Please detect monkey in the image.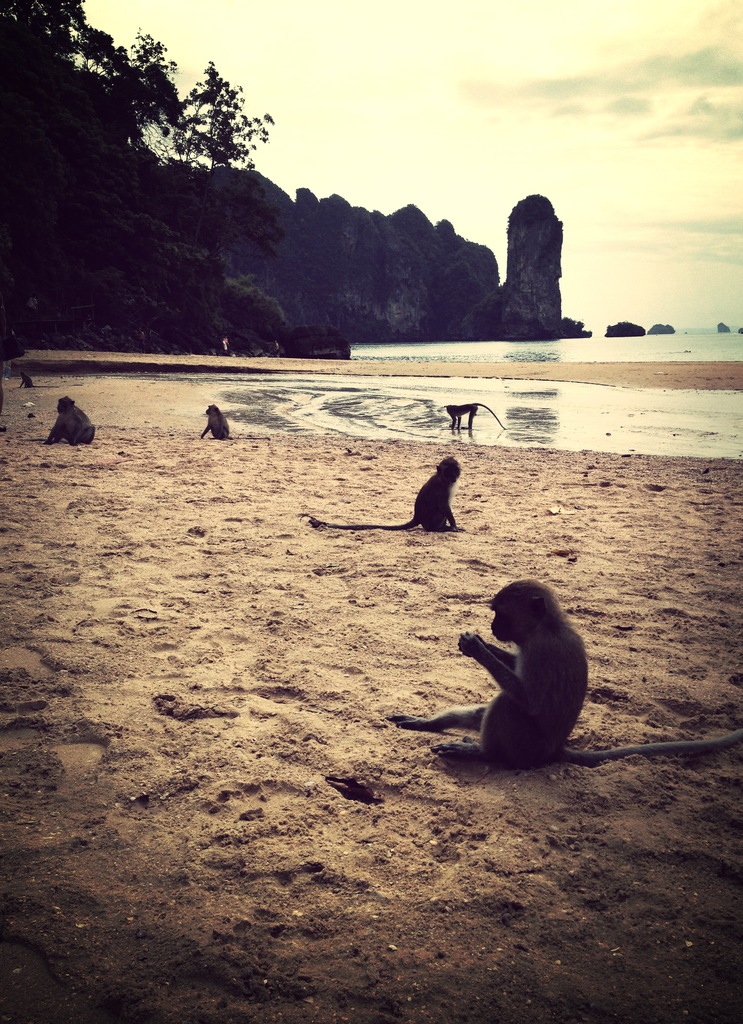
detection(298, 455, 466, 534).
